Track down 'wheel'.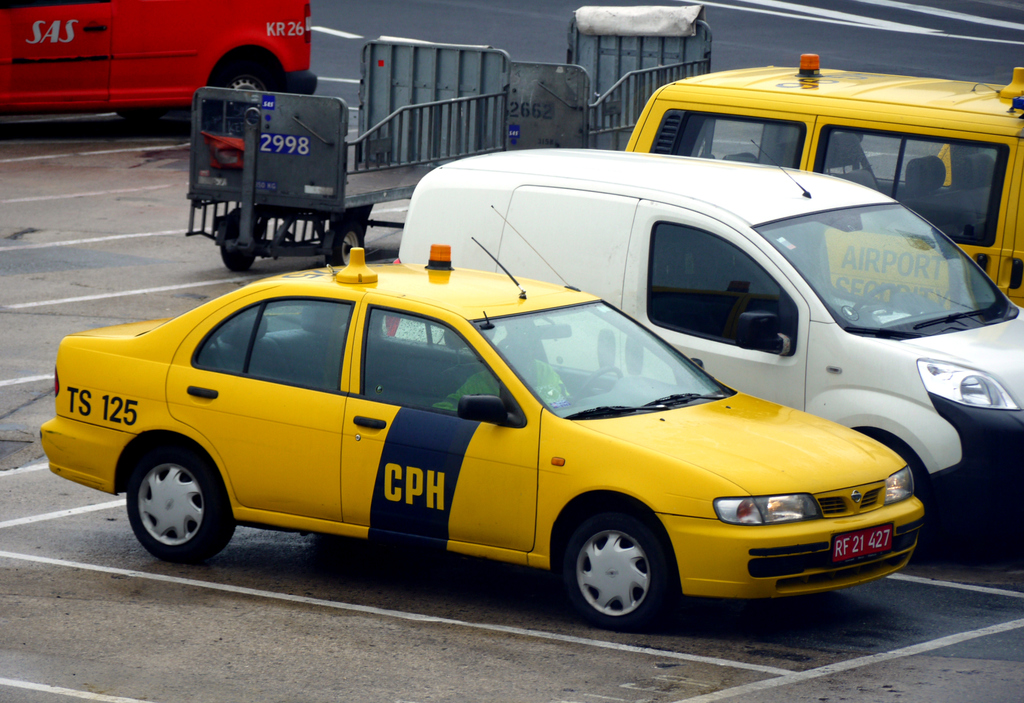
Tracked to select_region(851, 277, 895, 314).
